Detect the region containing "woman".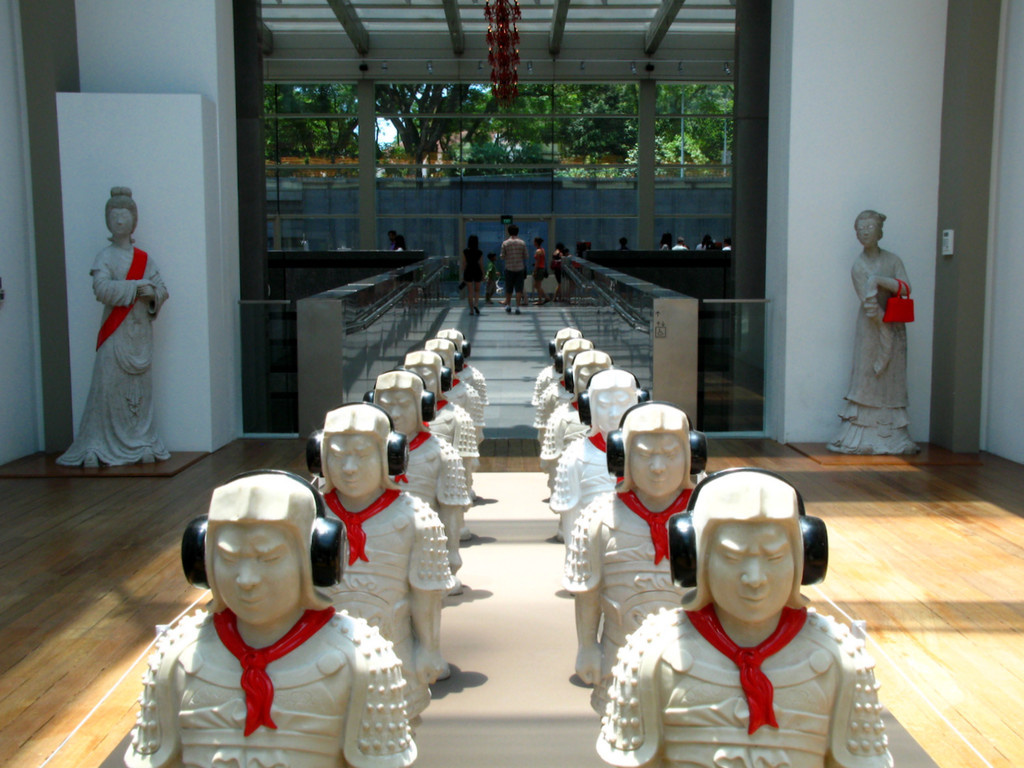
[551, 243, 566, 306].
